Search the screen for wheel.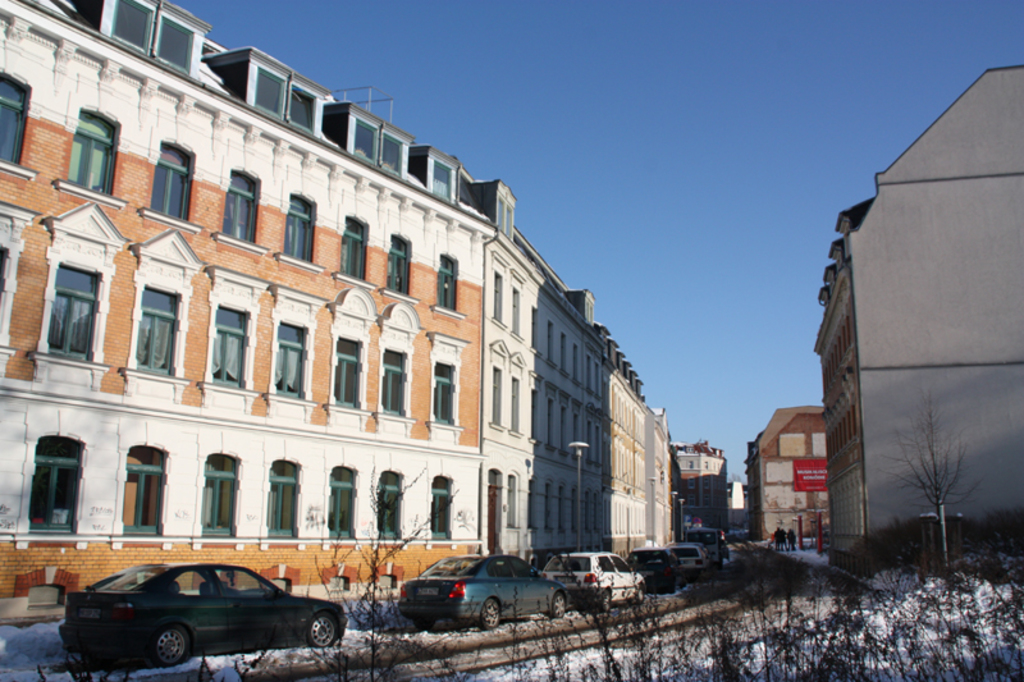
Found at 595/590/612/610.
